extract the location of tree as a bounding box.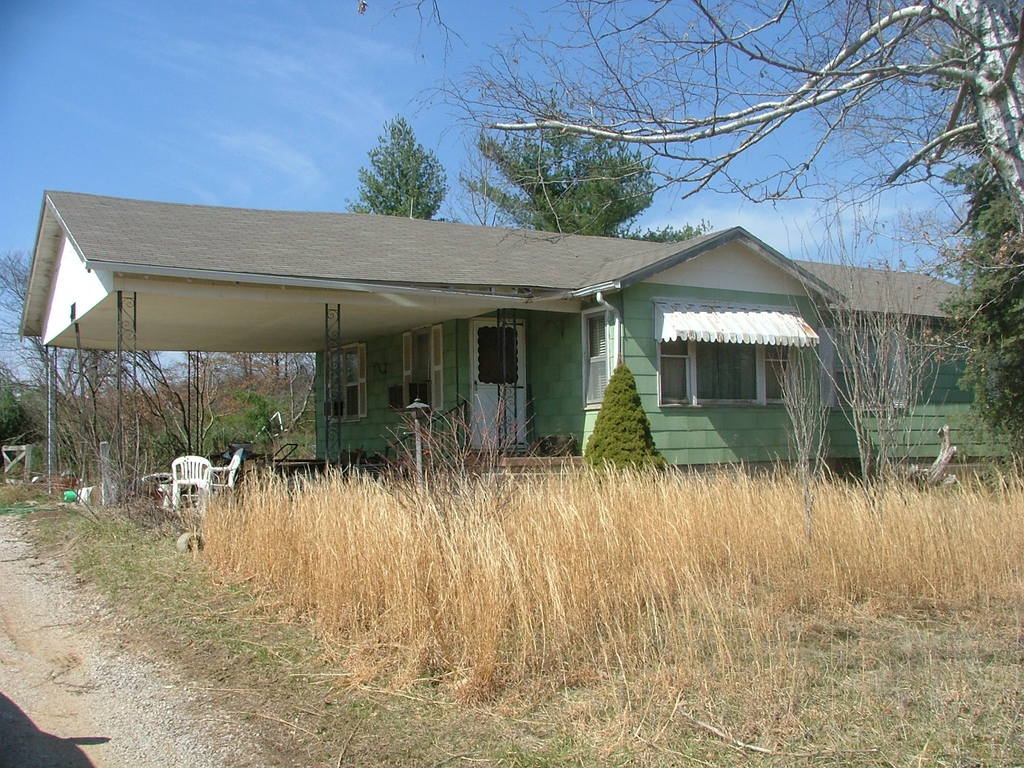
select_region(578, 357, 669, 483).
